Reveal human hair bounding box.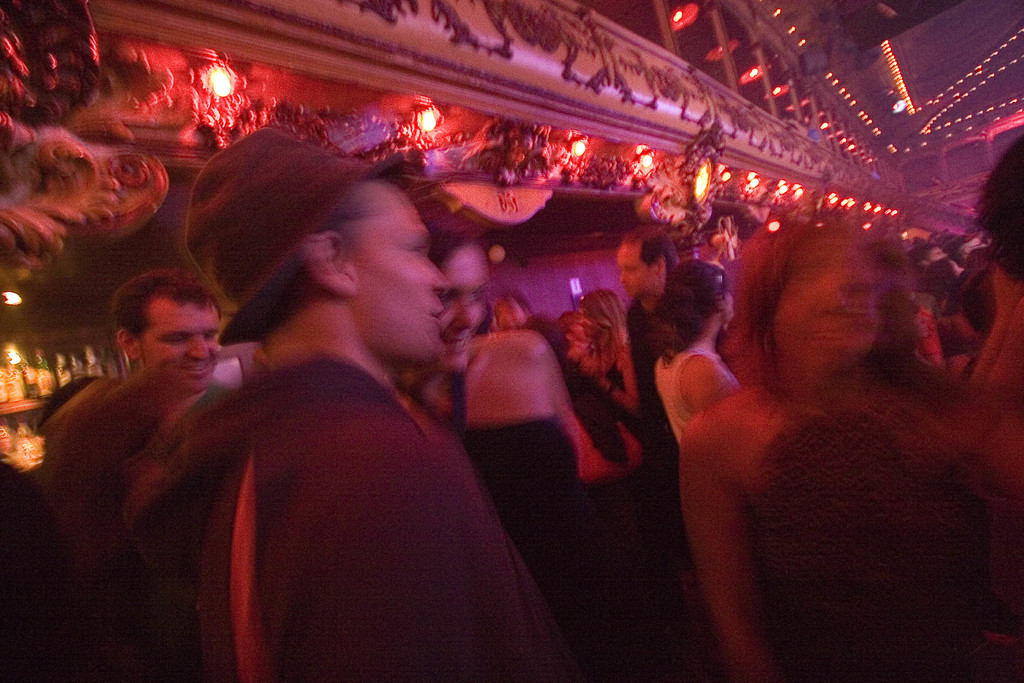
Revealed: box(35, 374, 100, 439).
